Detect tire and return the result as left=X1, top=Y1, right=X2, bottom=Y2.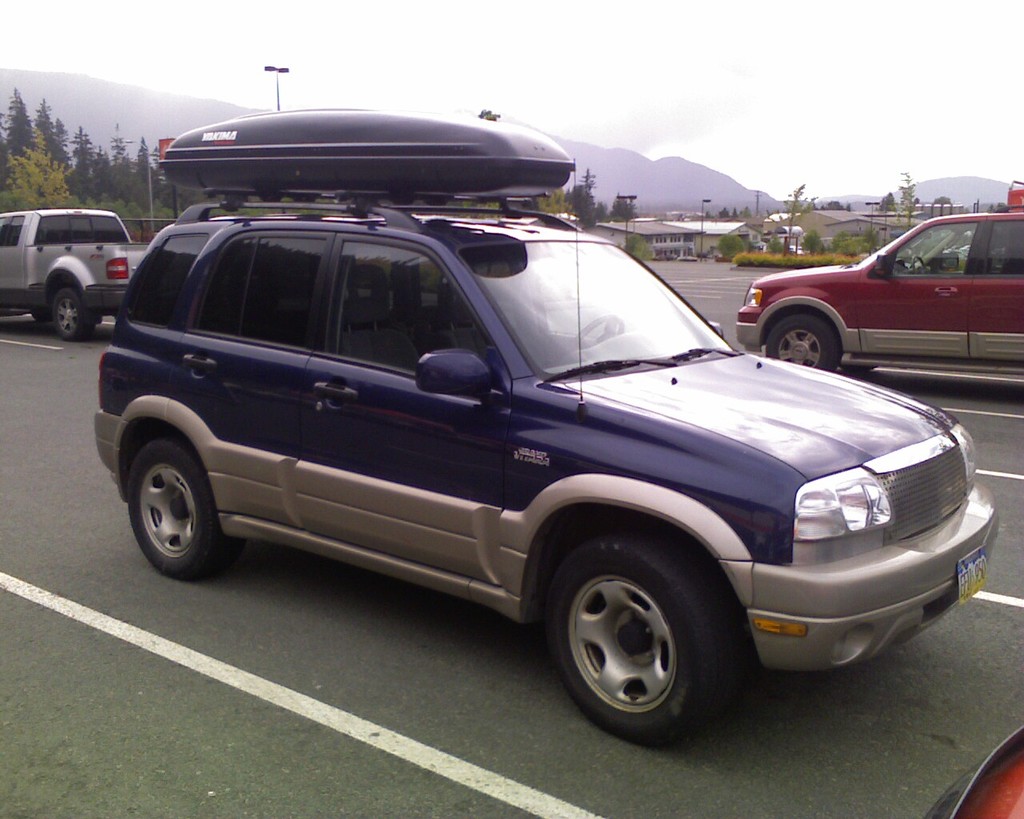
left=124, top=439, right=247, bottom=579.
